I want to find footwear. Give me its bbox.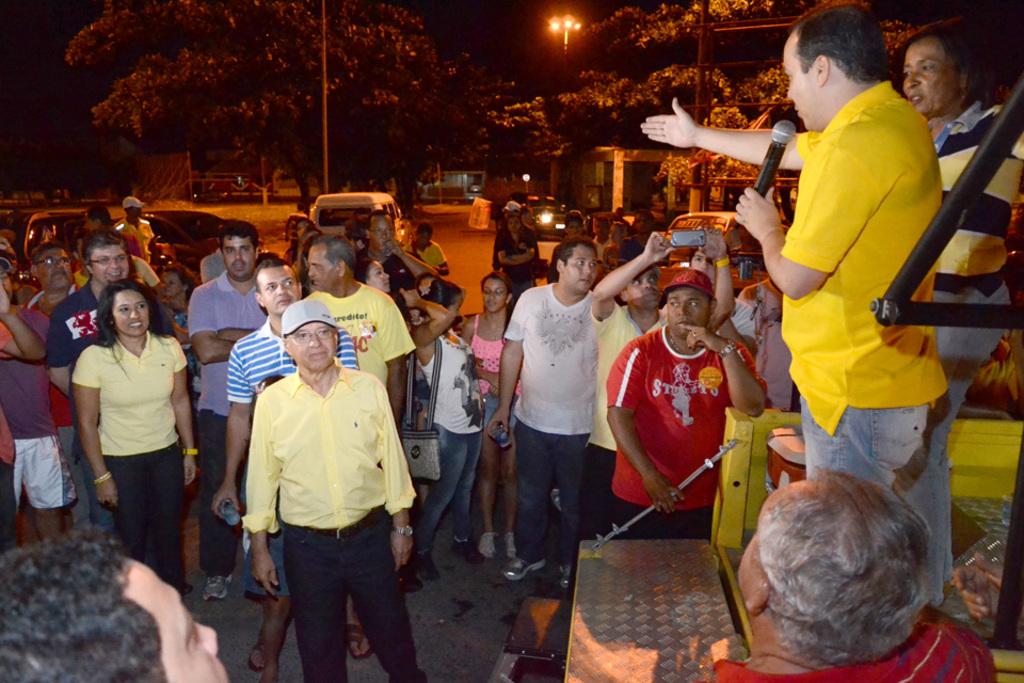
<region>444, 539, 469, 556</region>.
